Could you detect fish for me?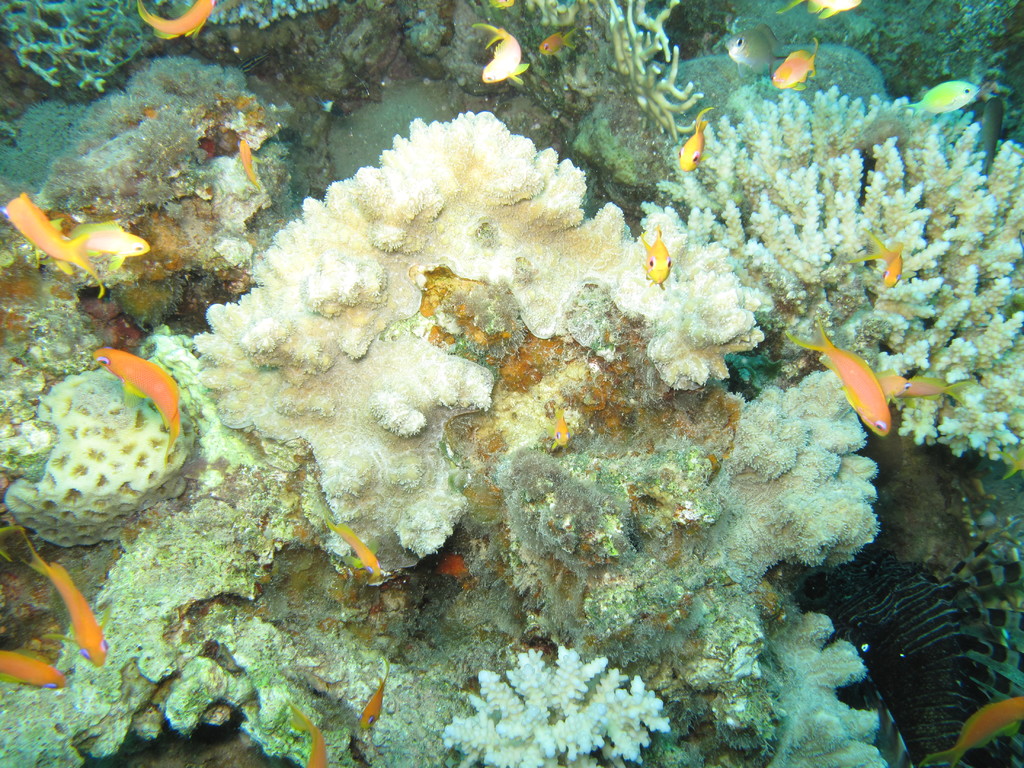
Detection result: <region>326, 511, 380, 581</region>.
